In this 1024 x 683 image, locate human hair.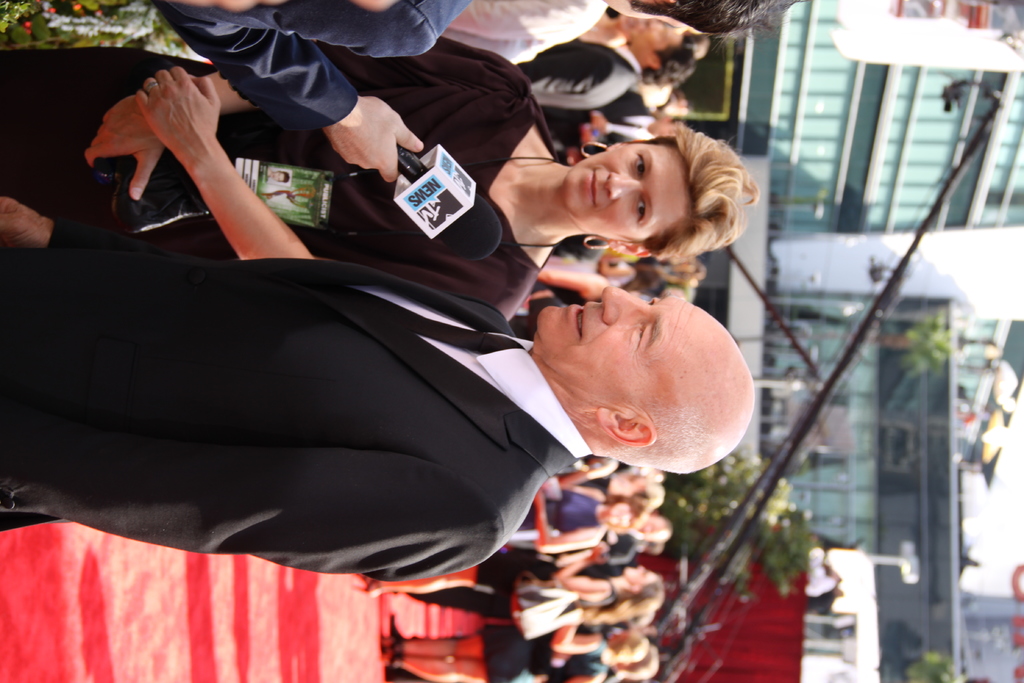
Bounding box: left=624, top=0, right=815, bottom=54.
